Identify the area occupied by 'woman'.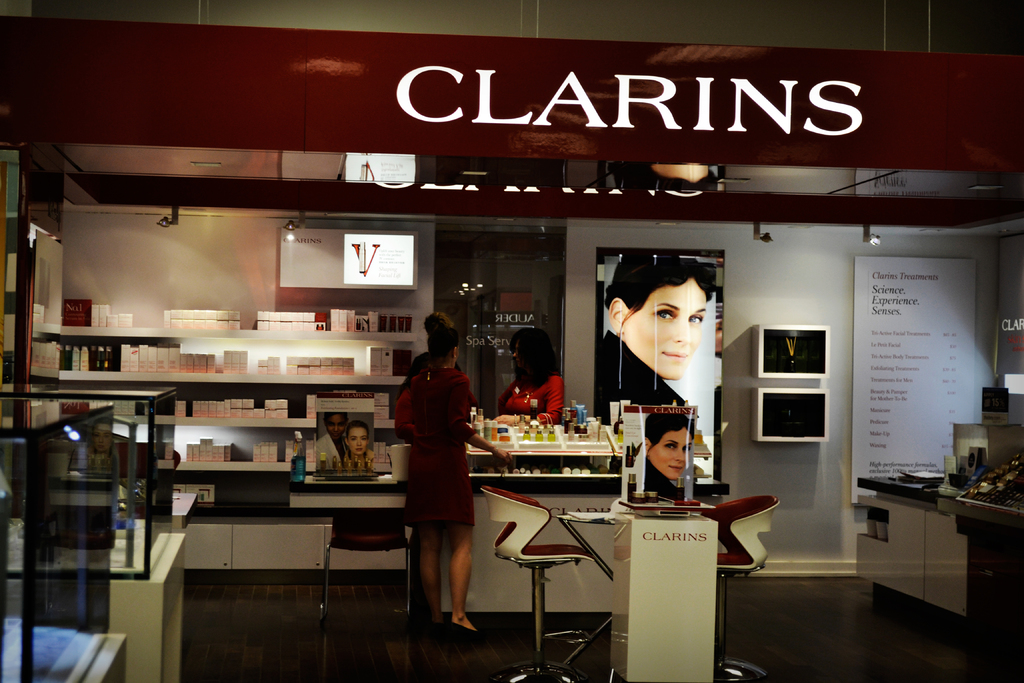
Area: 641/412/697/502.
